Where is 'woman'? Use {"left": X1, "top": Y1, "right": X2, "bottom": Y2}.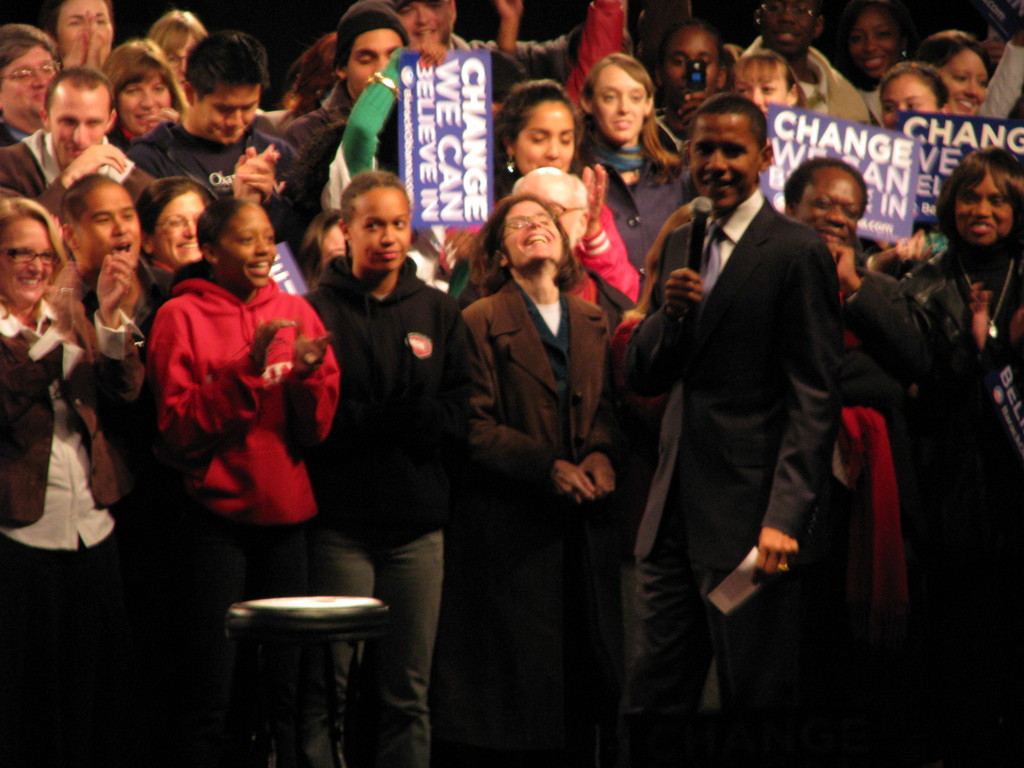
{"left": 144, "top": 191, "right": 342, "bottom": 767}.
